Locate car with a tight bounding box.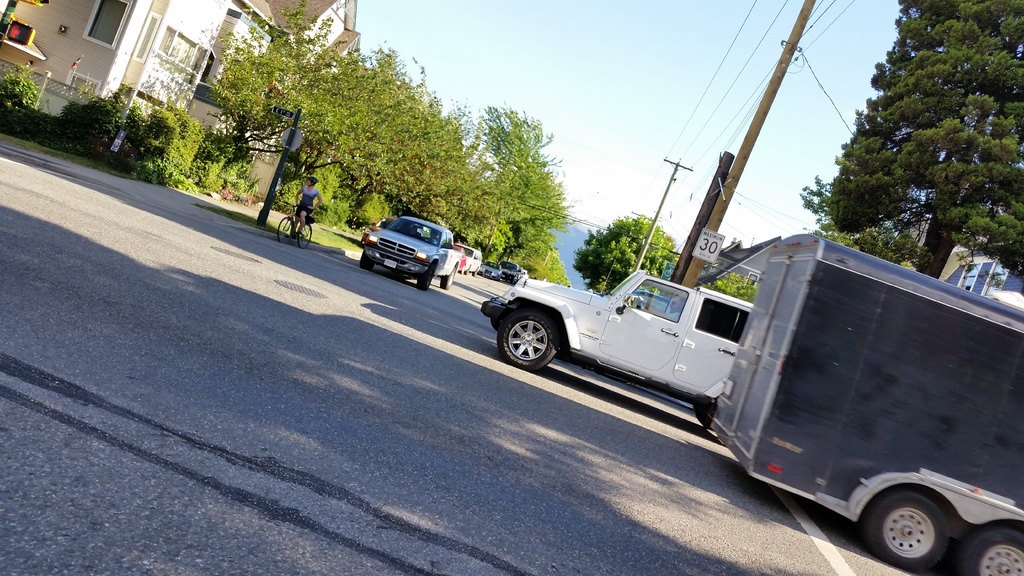
left=454, top=241, right=467, bottom=272.
